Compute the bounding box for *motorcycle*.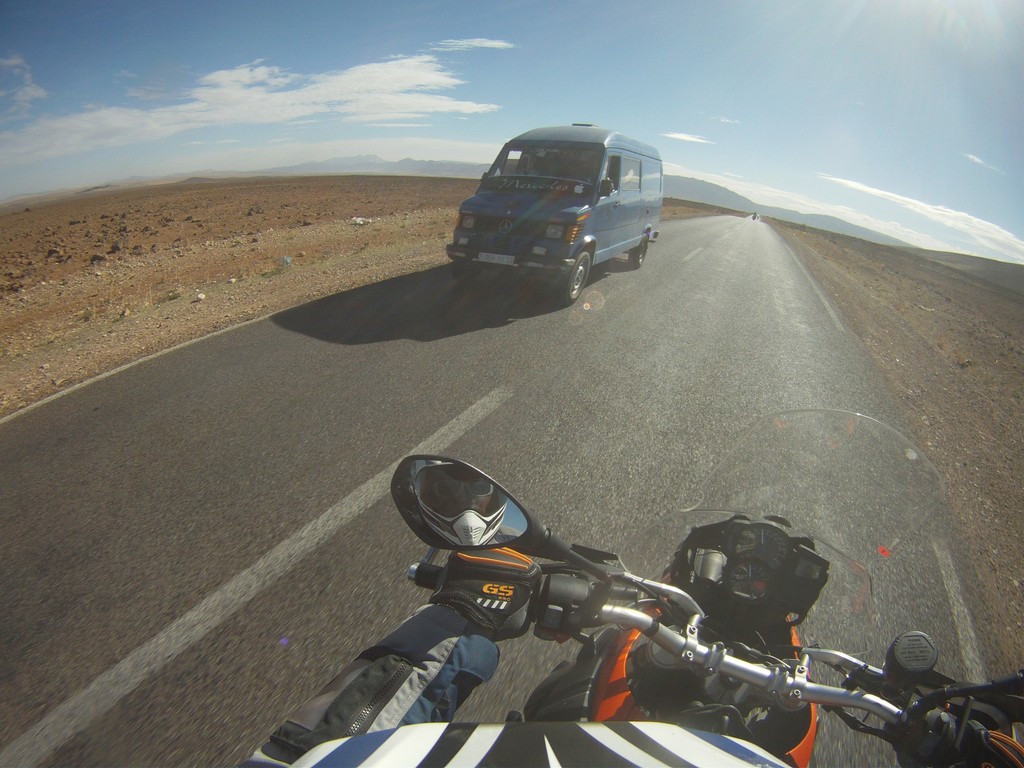
locate(221, 390, 987, 742).
